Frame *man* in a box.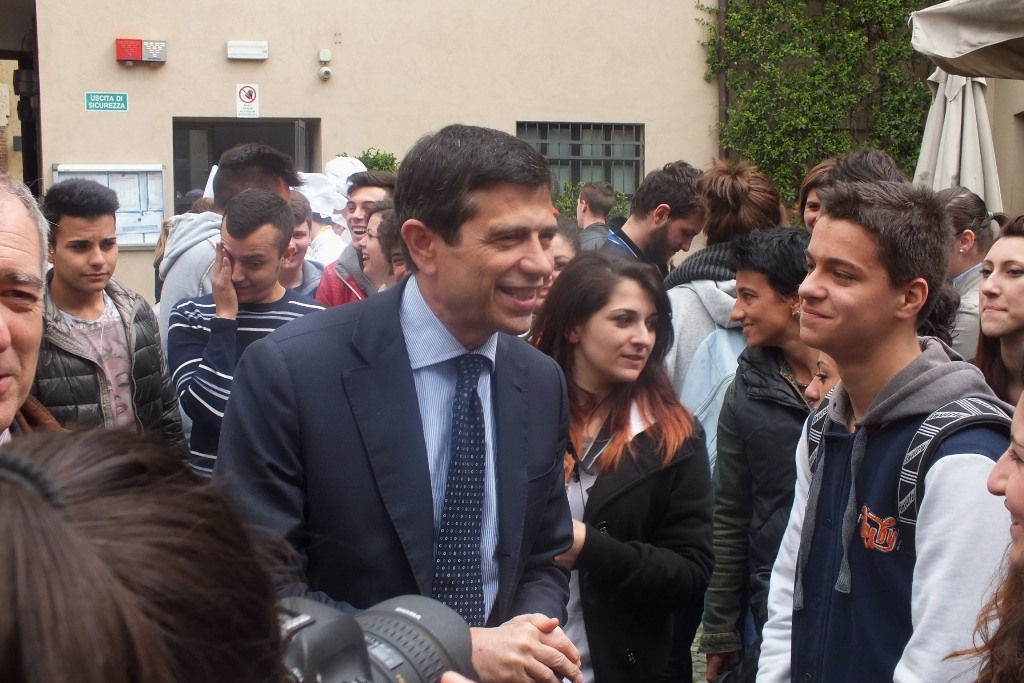
rect(33, 178, 172, 441).
